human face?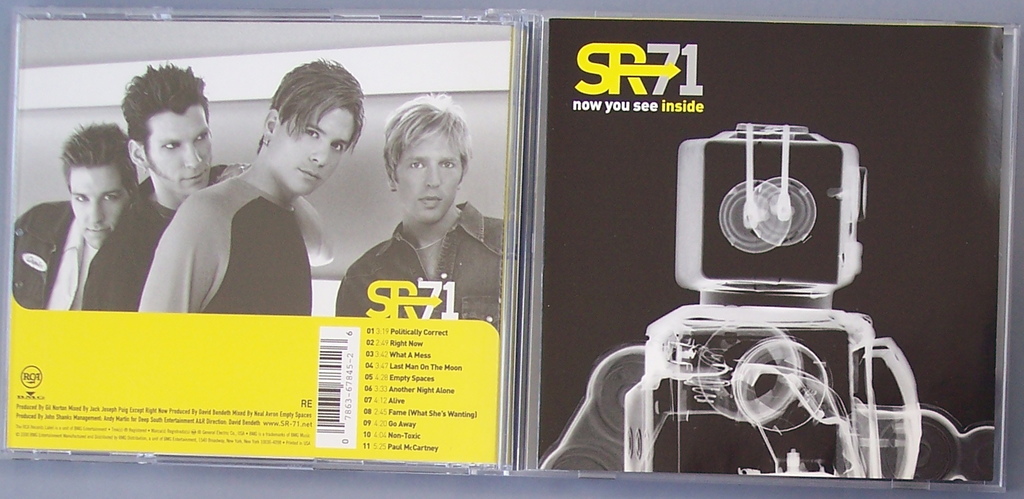
145/104/211/199
